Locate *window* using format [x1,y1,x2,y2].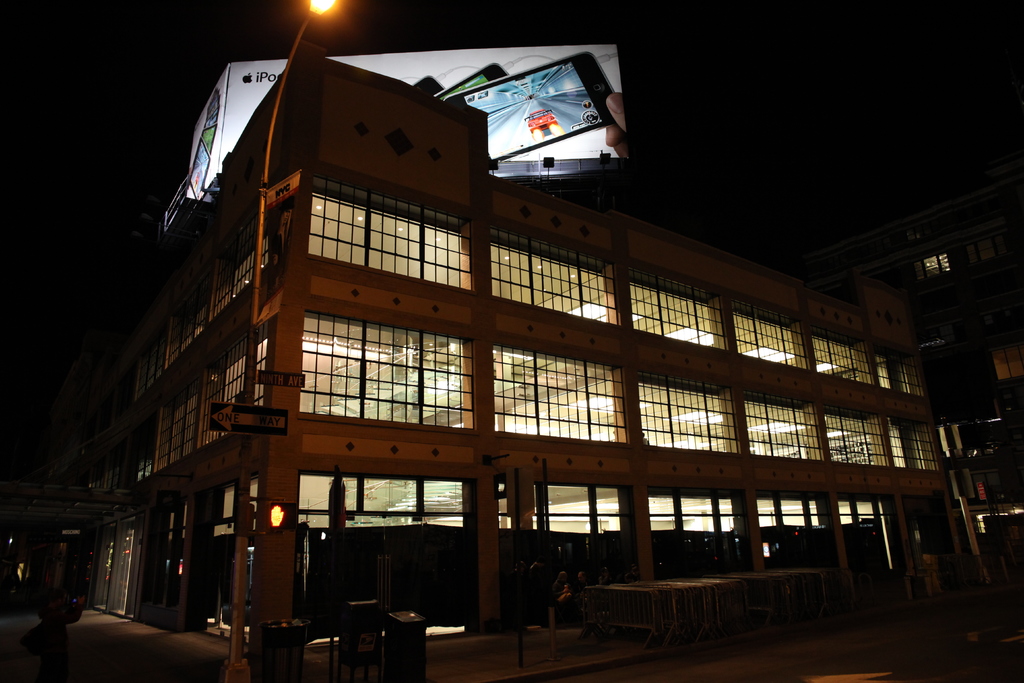
[809,329,874,383].
